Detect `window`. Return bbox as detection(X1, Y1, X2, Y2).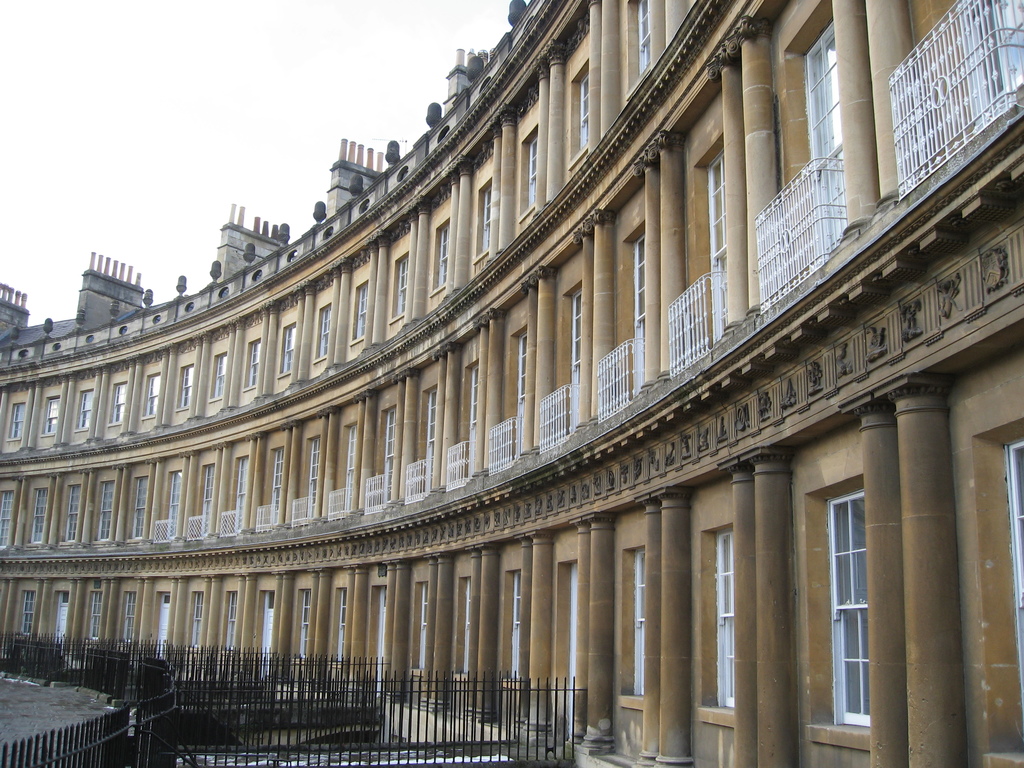
detection(280, 324, 297, 378).
